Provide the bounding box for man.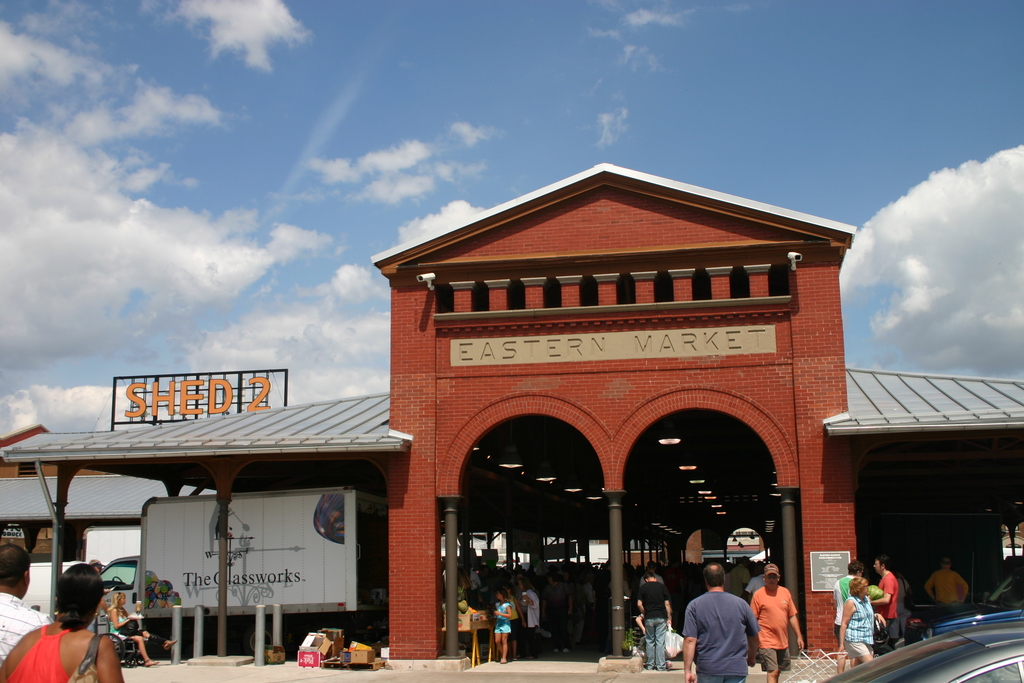
{"x1": 727, "y1": 556, "x2": 751, "y2": 603}.
